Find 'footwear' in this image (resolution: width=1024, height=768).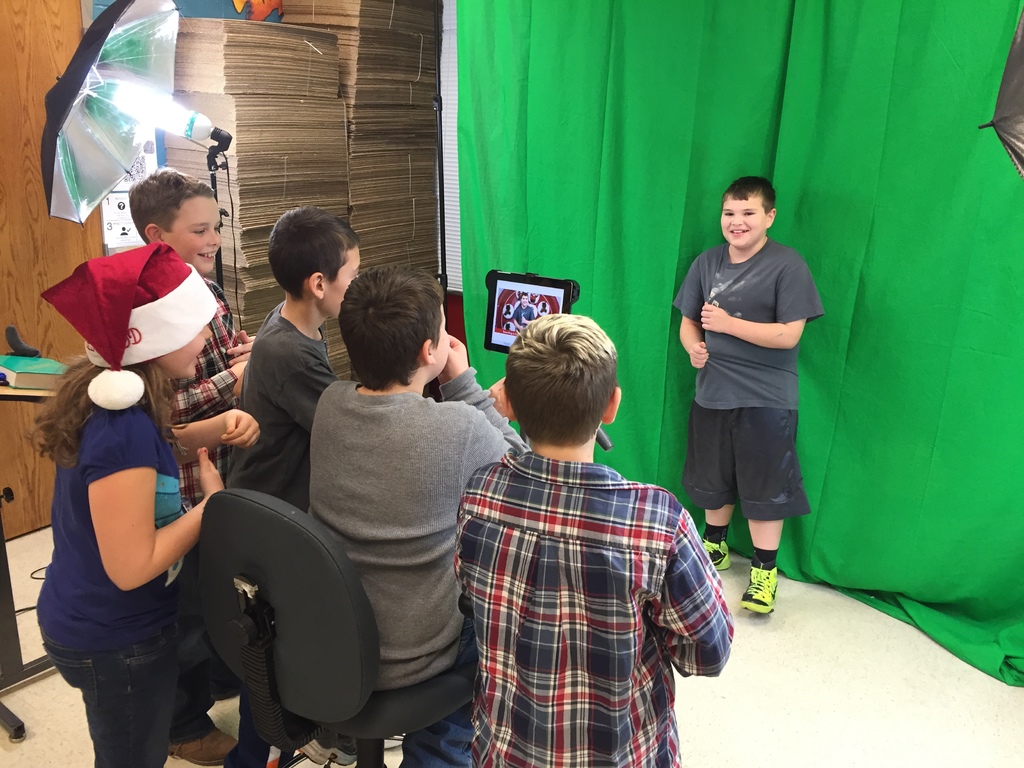
164,724,244,764.
